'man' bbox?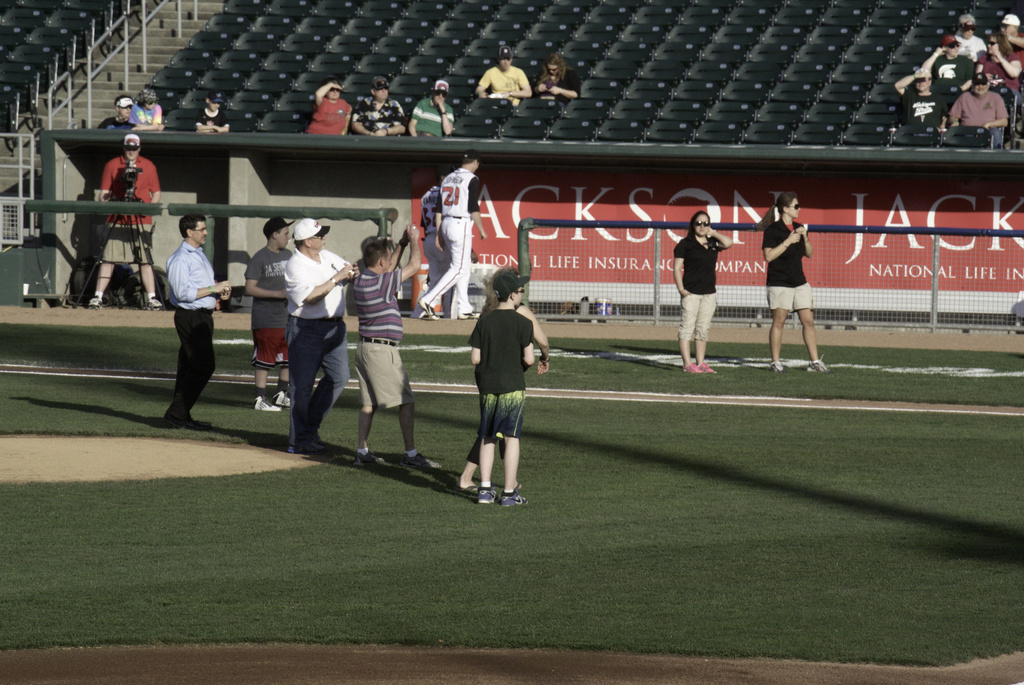
x1=472, y1=264, x2=535, y2=500
